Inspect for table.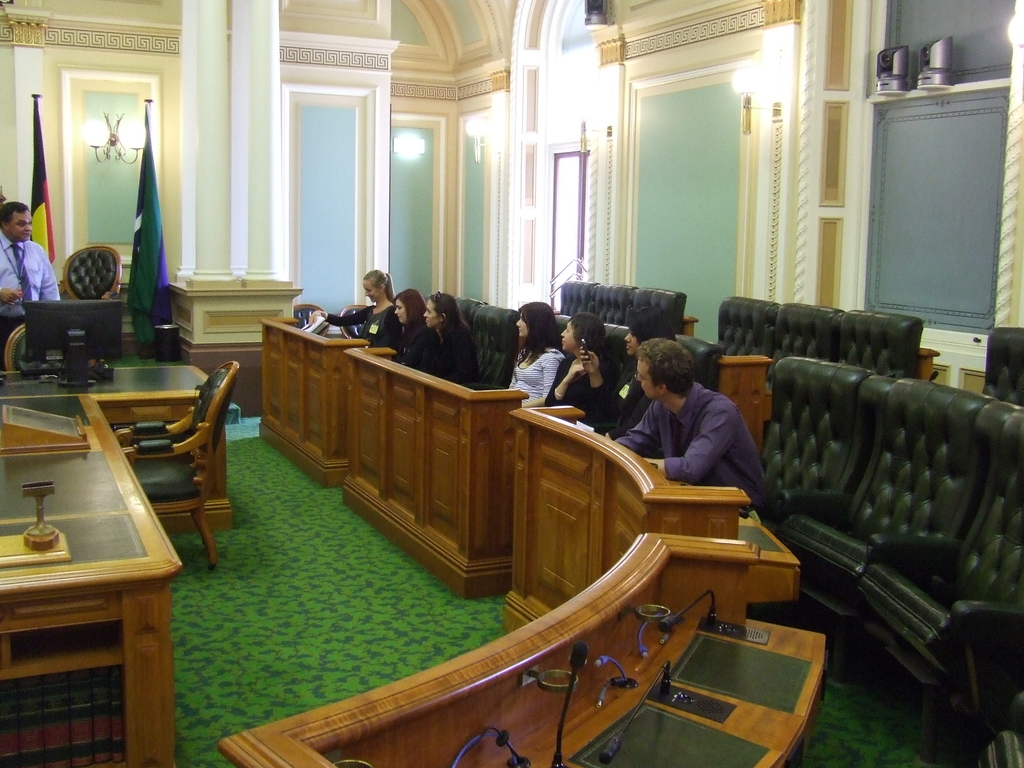
Inspection: crop(0, 357, 235, 522).
